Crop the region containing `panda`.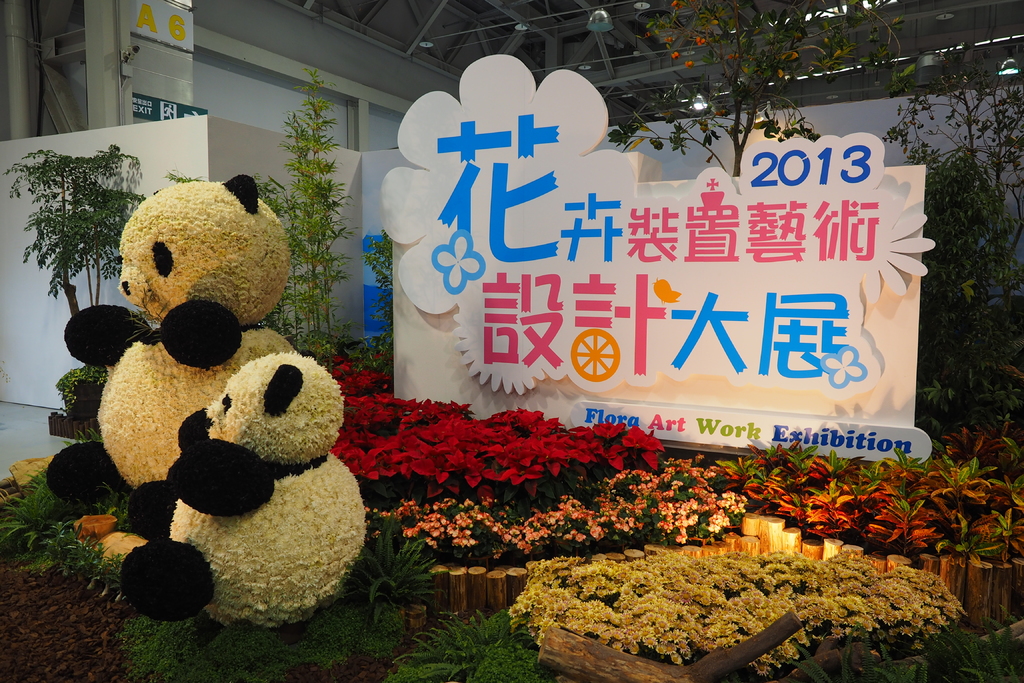
Crop region: x1=115 y1=342 x2=371 y2=631.
